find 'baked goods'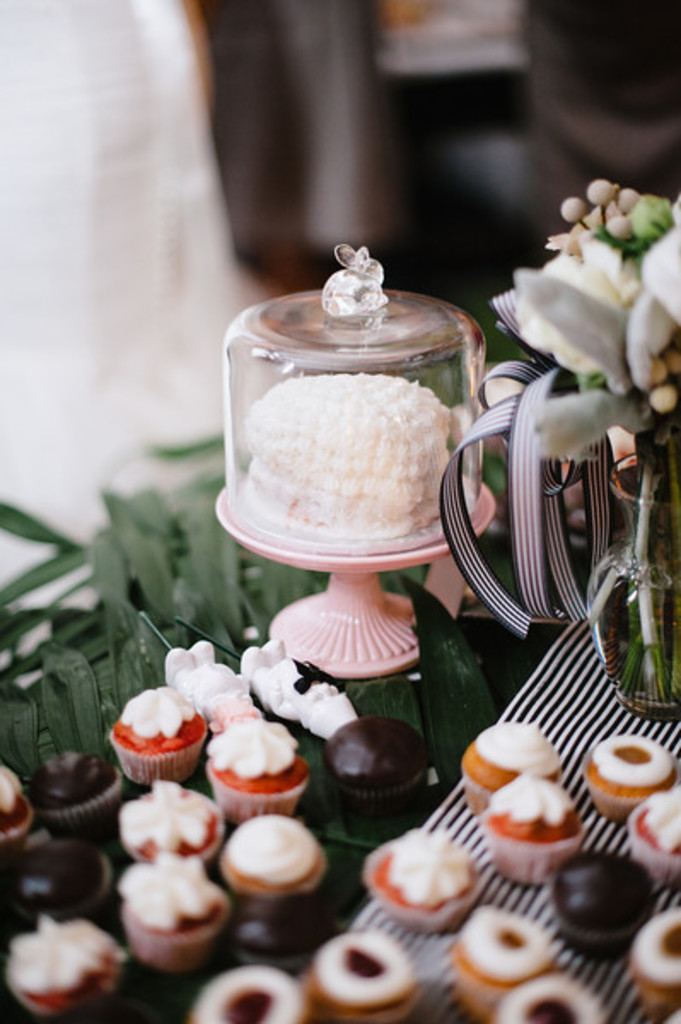
bbox(198, 720, 309, 821)
